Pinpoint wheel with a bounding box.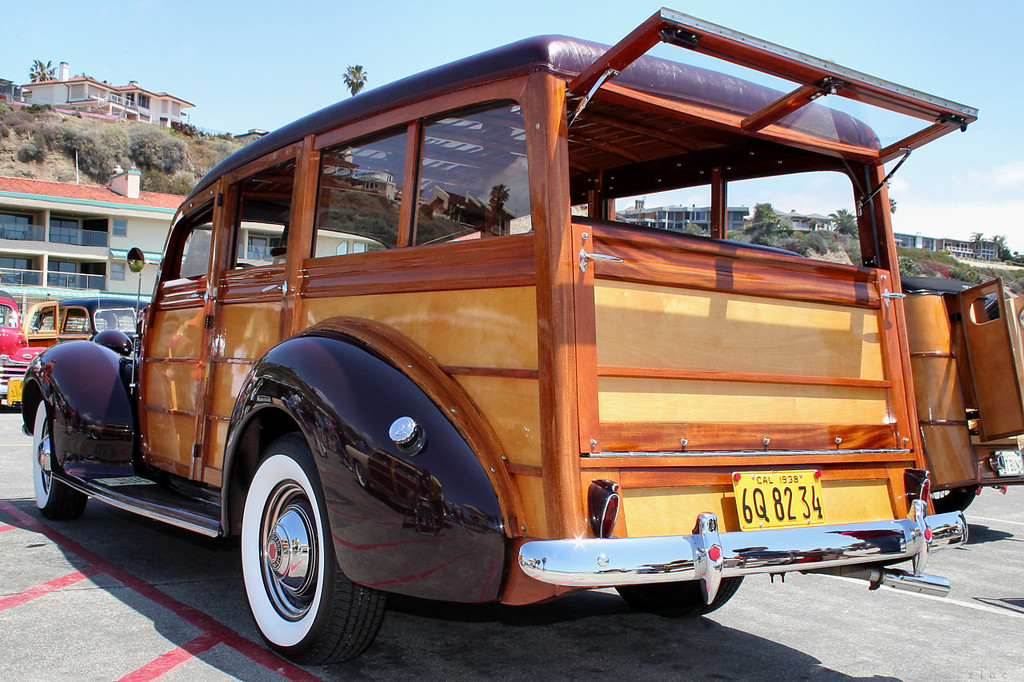
select_region(616, 572, 744, 620).
